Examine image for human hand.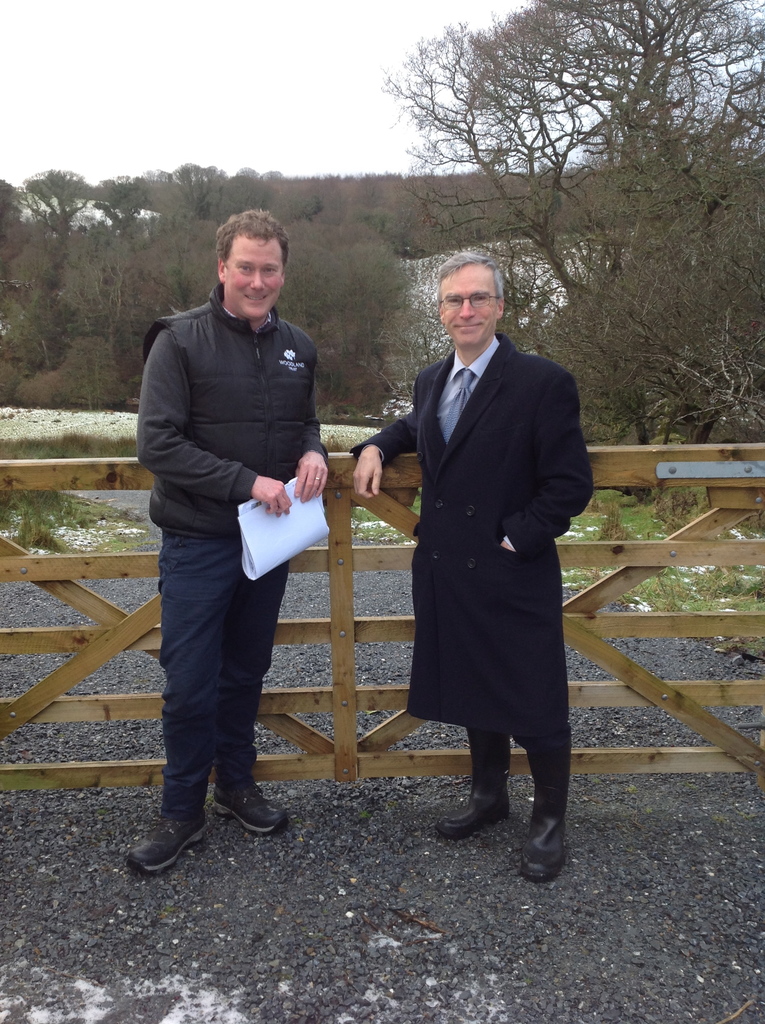
Examination result: (x1=290, y1=447, x2=332, y2=502).
